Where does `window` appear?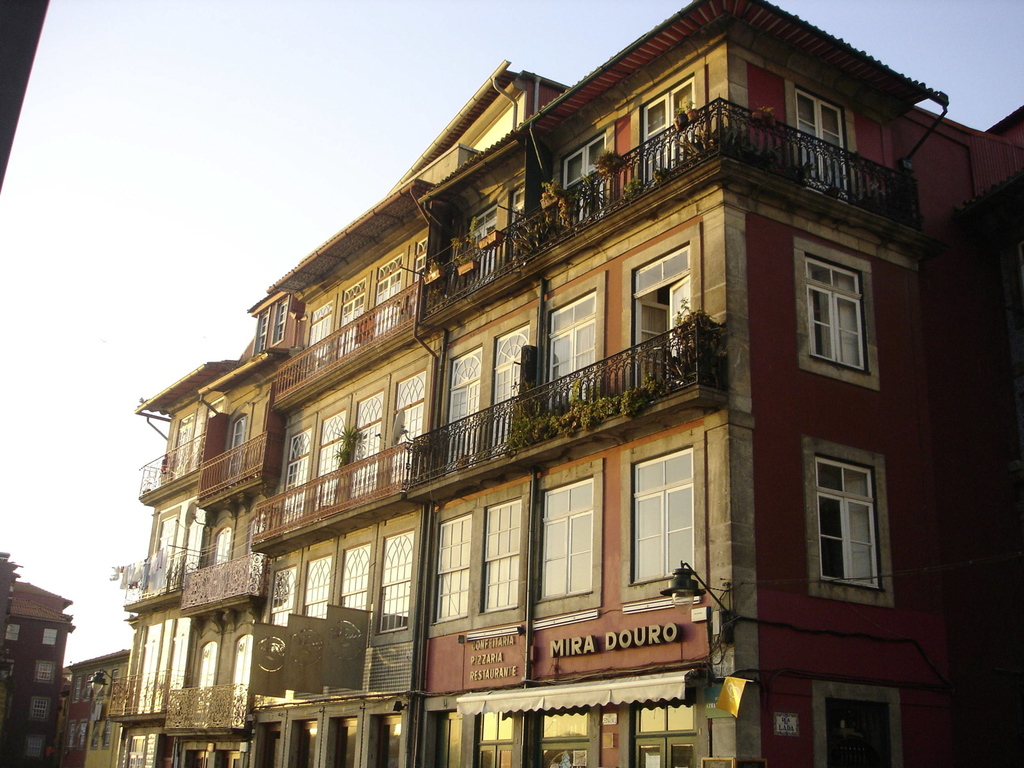
Appears at select_region(808, 452, 879, 584).
